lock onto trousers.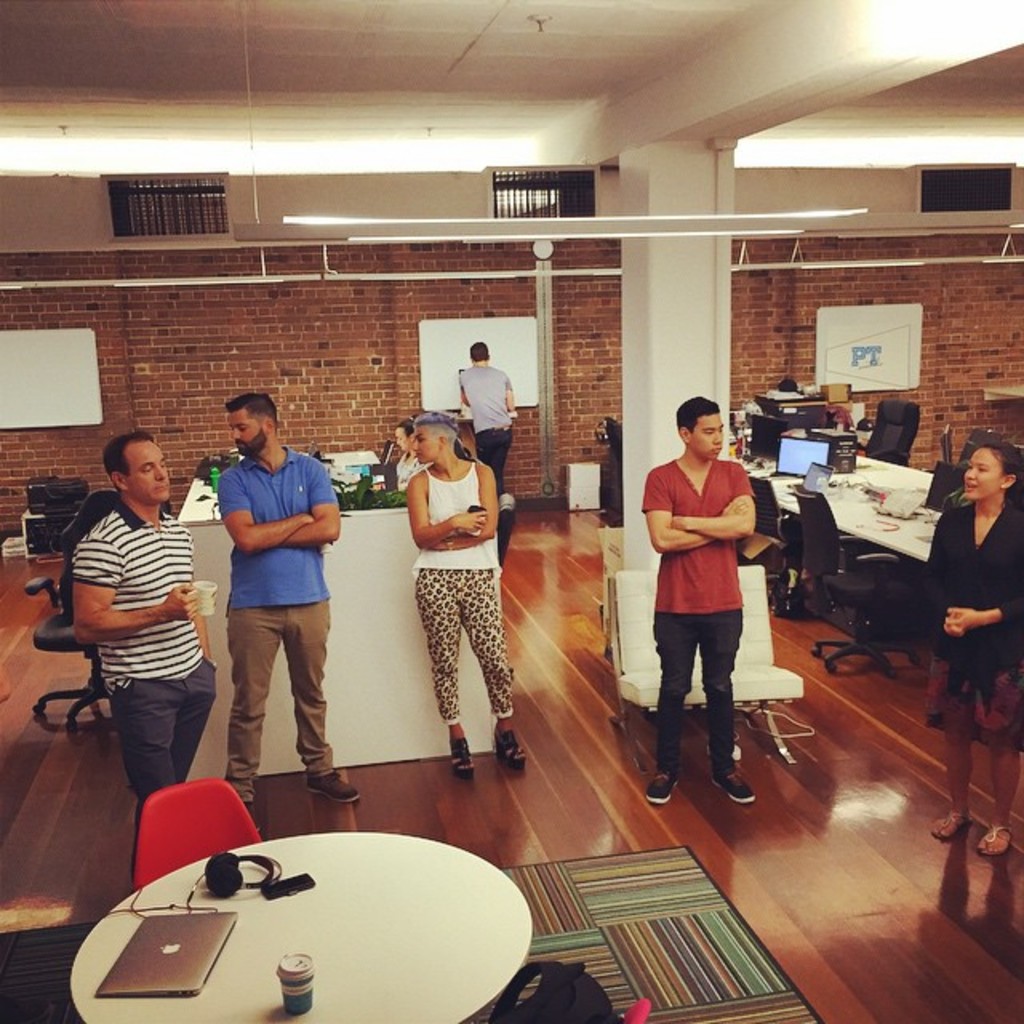
Locked: box(224, 602, 333, 805).
